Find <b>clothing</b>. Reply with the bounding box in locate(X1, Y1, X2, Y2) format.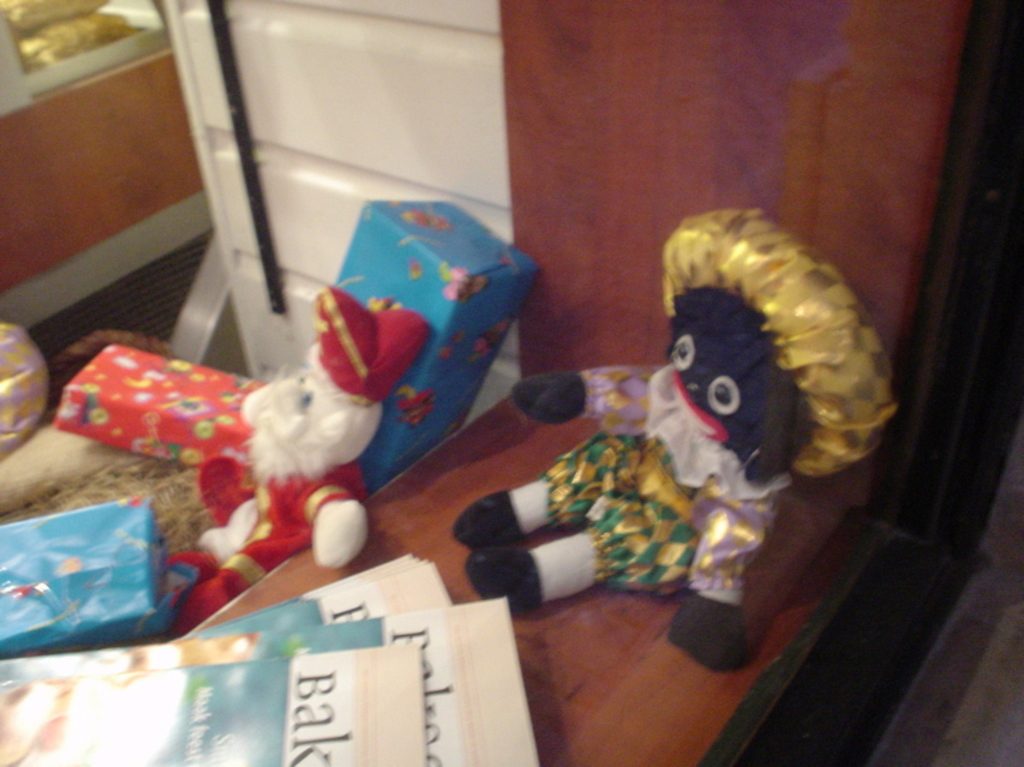
locate(543, 364, 783, 597).
